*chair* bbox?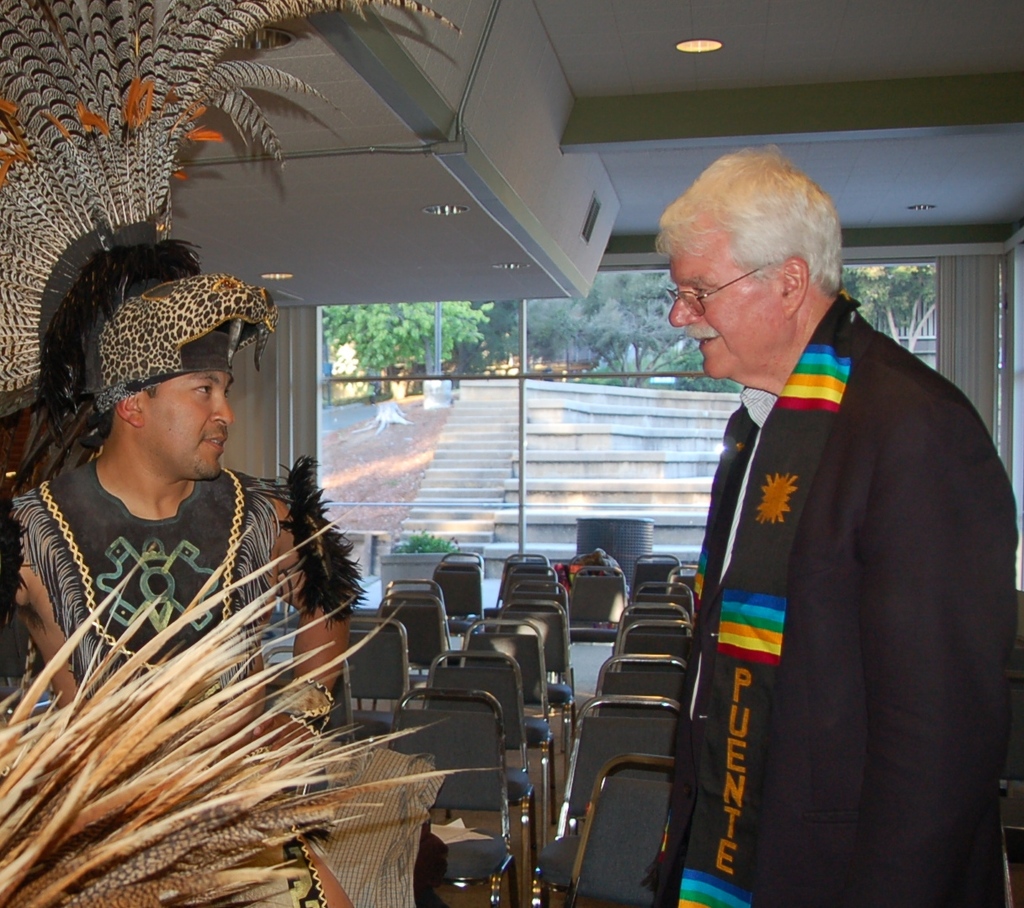
box=[332, 612, 411, 753]
